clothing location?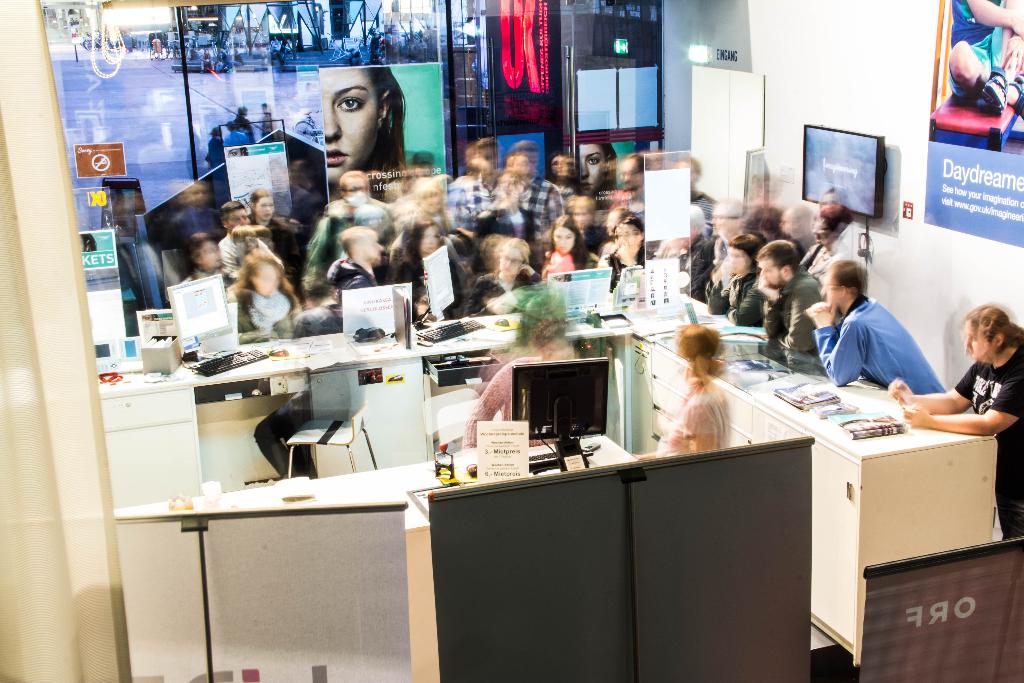
[x1=653, y1=377, x2=728, y2=453]
